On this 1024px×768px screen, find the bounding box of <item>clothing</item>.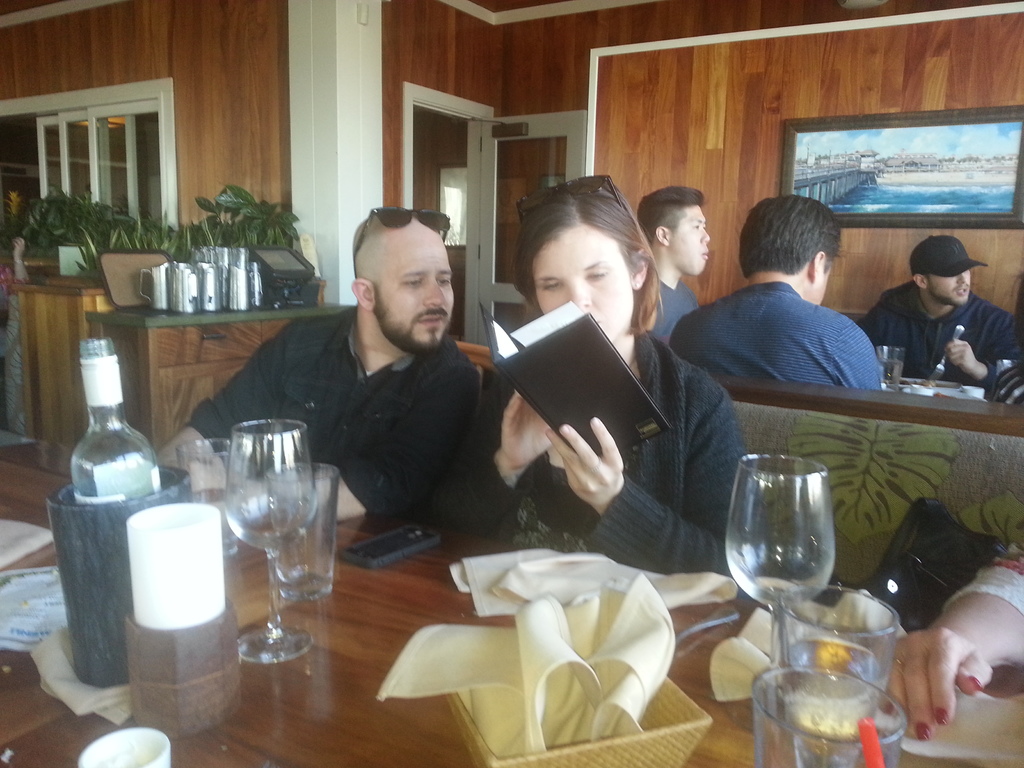
Bounding box: Rect(435, 331, 744, 566).
